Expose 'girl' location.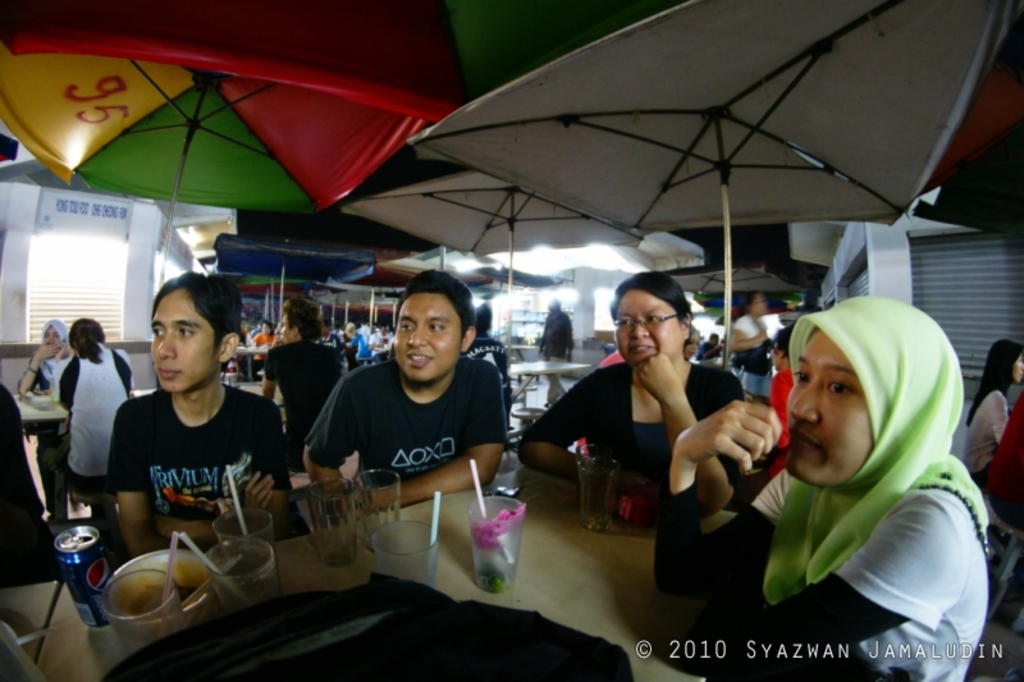
Exposed at 521 267 742 508.
